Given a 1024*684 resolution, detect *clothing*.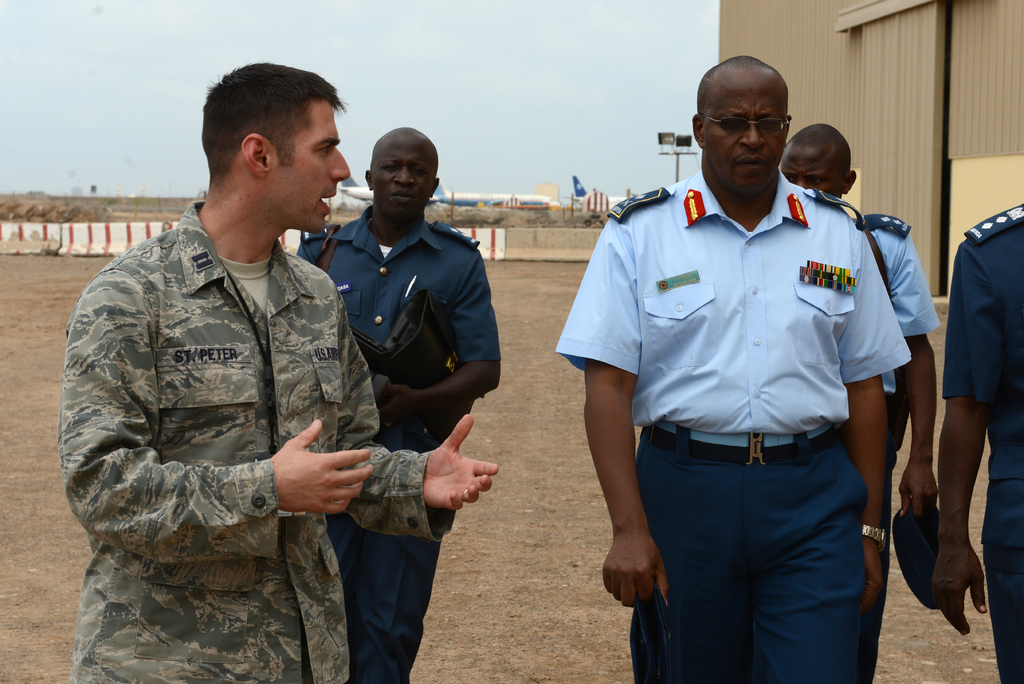
938, 200, 1023, 683.
